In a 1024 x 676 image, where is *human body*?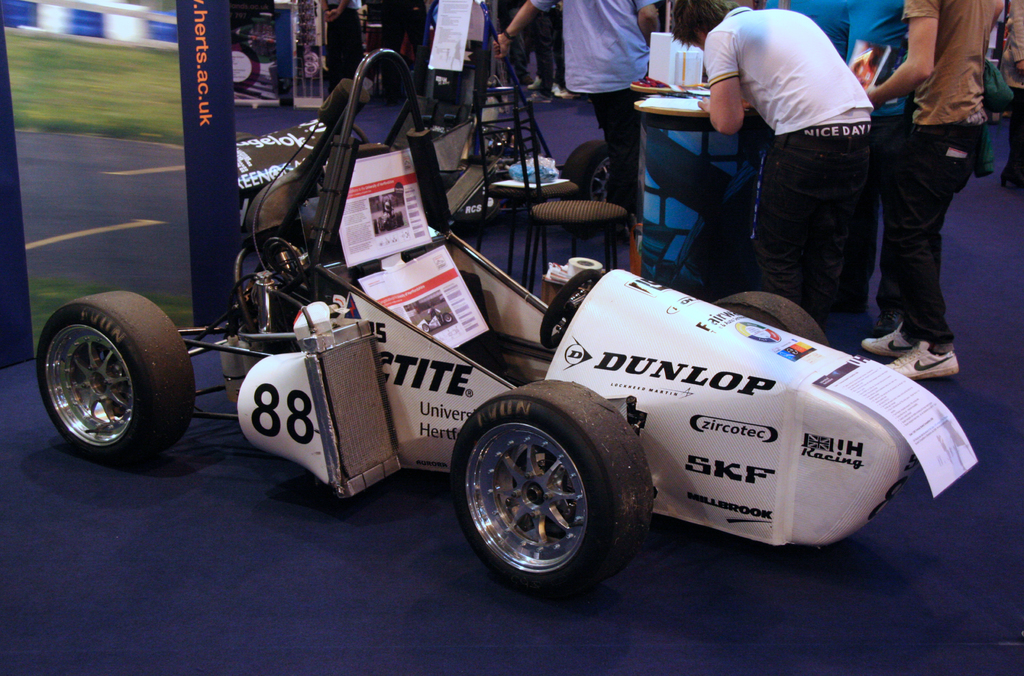
locate(865, 1, 1001, 376).
